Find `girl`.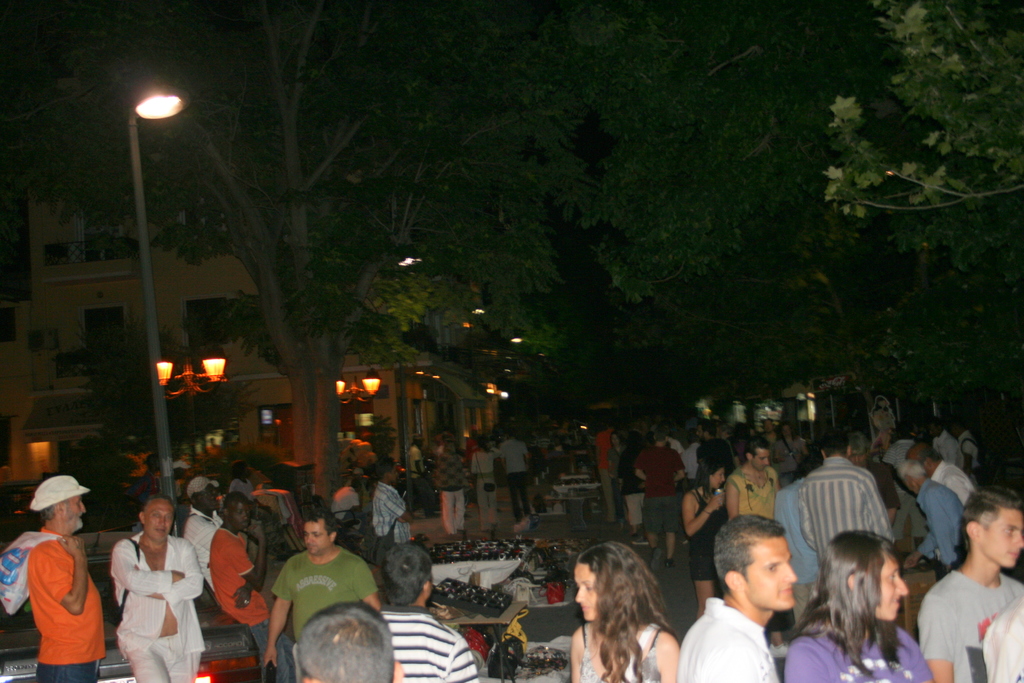
(x1=793, y1=522, x2=943, y2=682).
